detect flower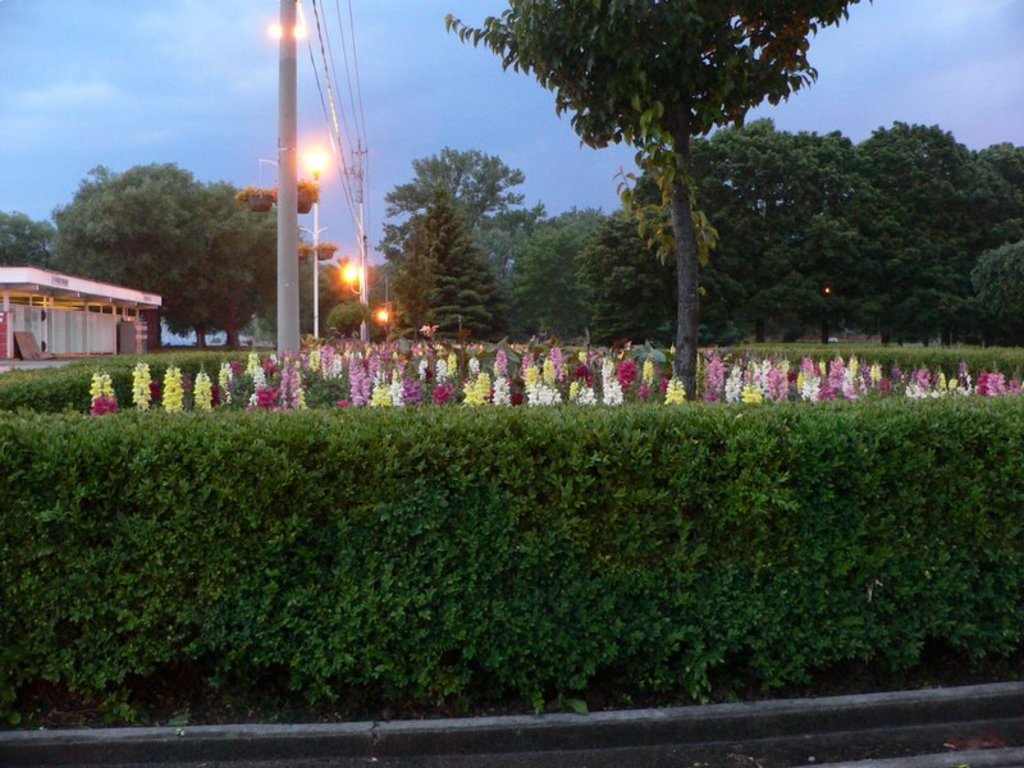
{"left": 159, "top": 364, "right": 187, "bottom": 419}
